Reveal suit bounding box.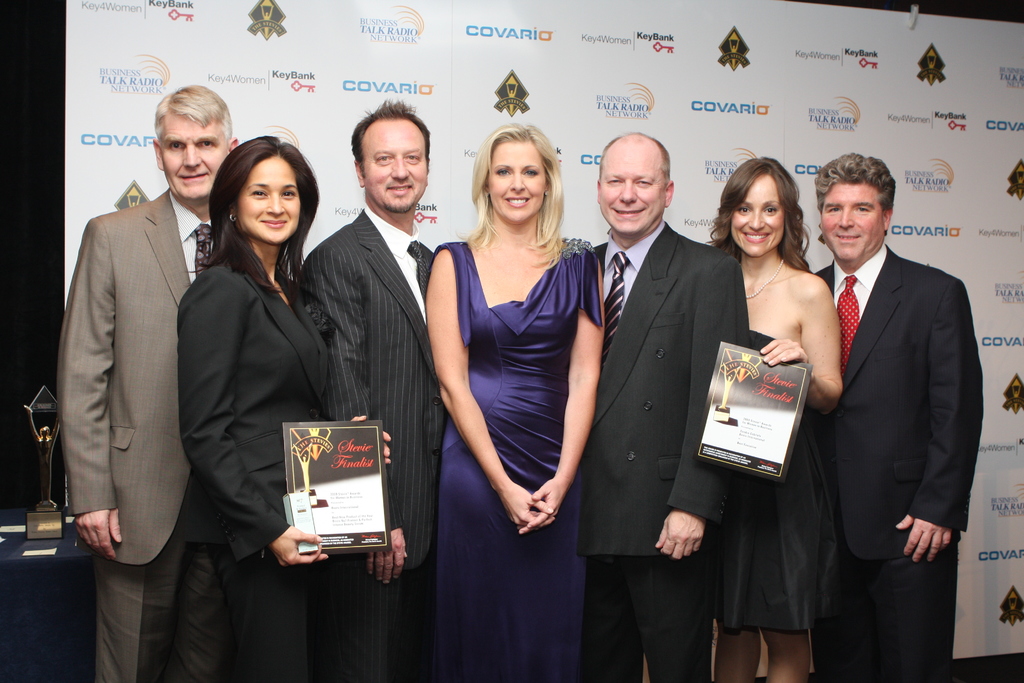
Revealed: region(578, 222, 750, 682).
